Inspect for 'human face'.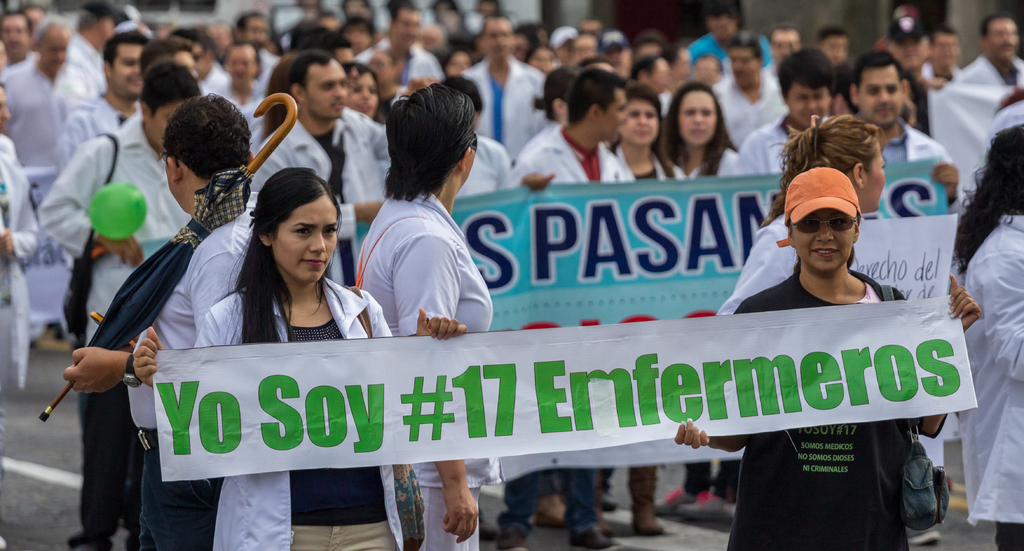
Inspection: (305, 60, 343, 119).
